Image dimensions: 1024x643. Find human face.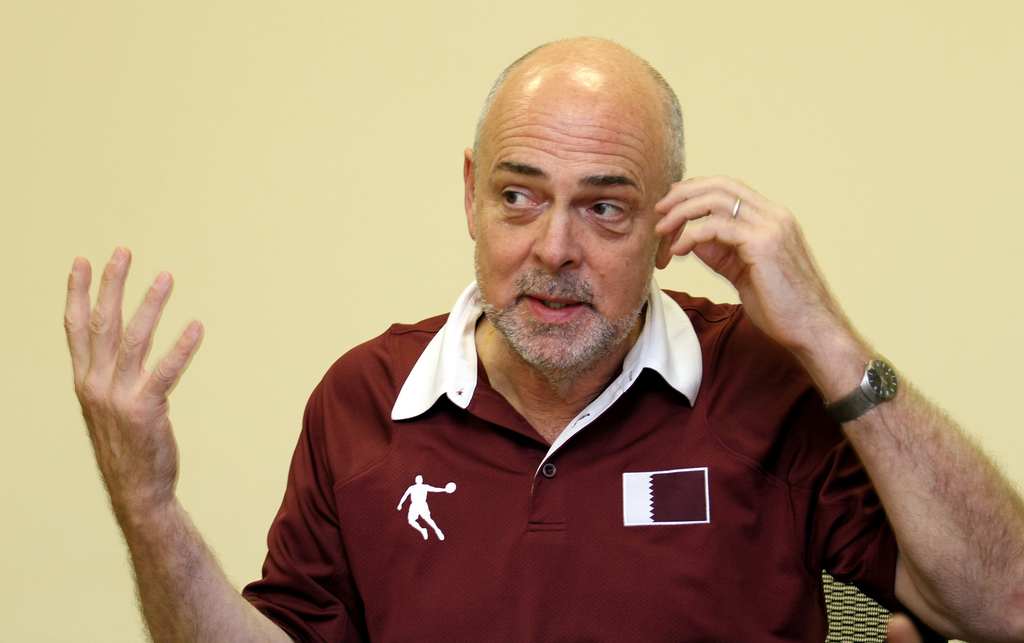
[471,108,673,375].
